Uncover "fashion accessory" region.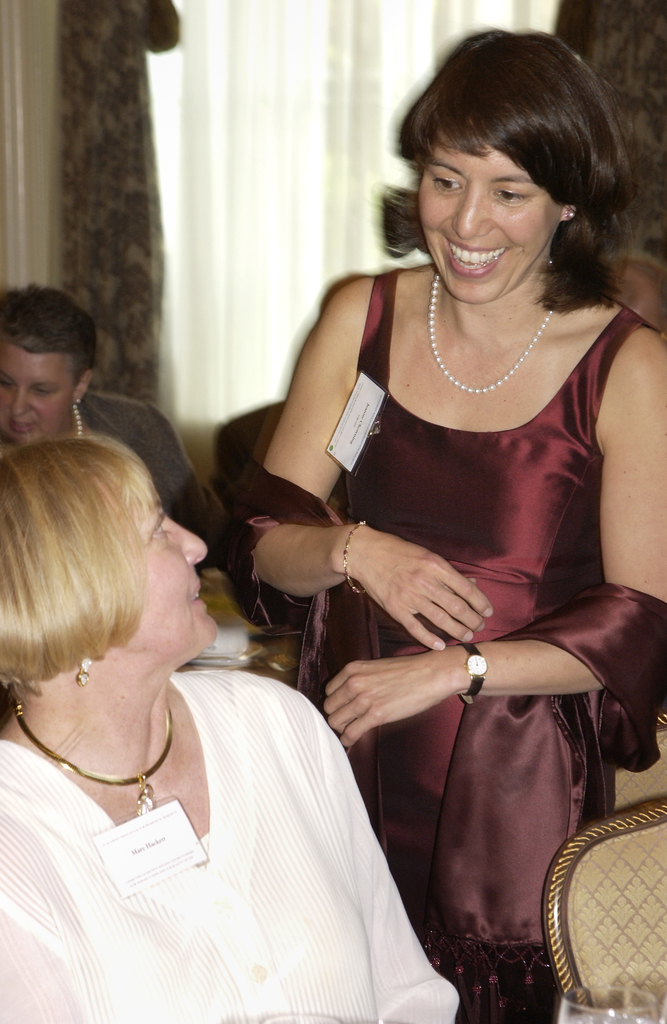
Uncovered: left=74, top=658, right=94, bottom=691.
